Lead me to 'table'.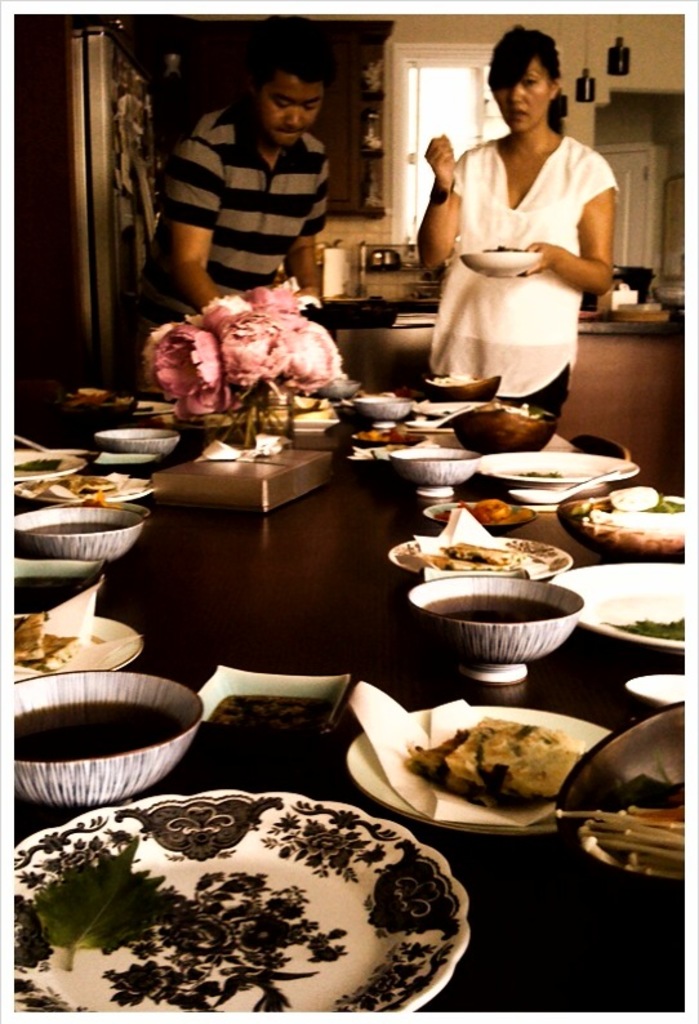
Lead to crop(0, 328, 695, 978).
